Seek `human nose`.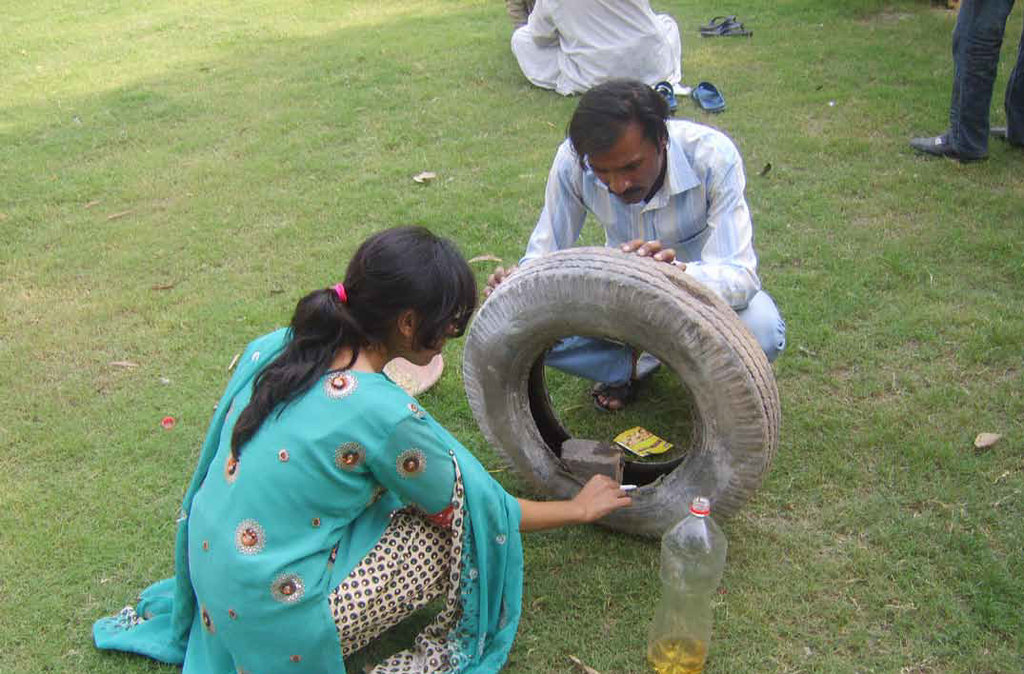
locate(607, 168, 632, 191).
